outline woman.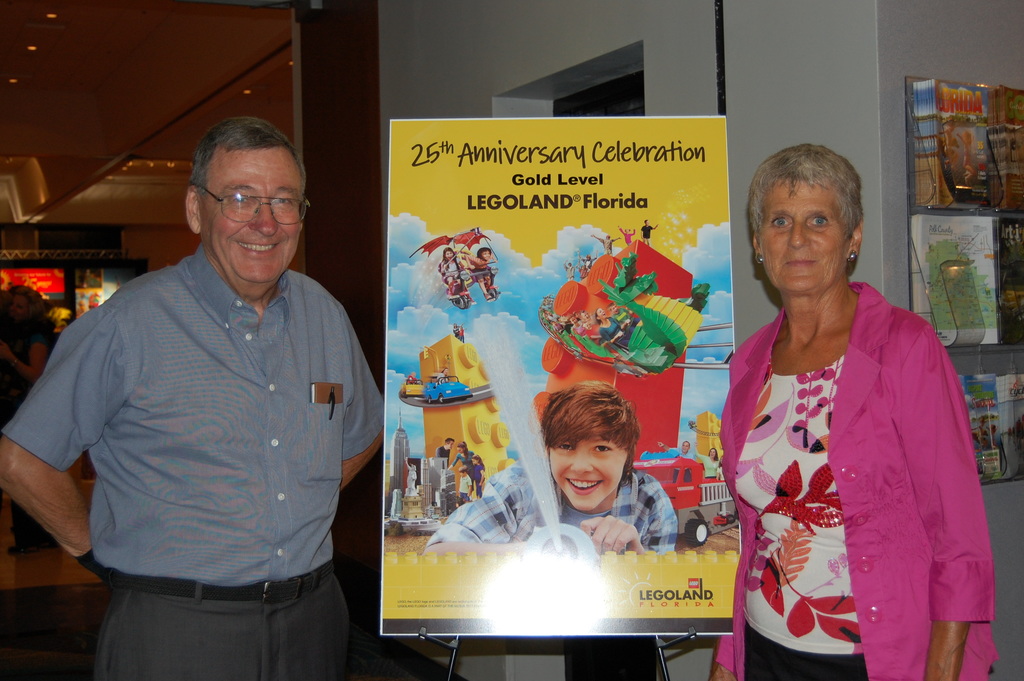
Outline: x1=0 y1=279 x2=54 y2=432.
